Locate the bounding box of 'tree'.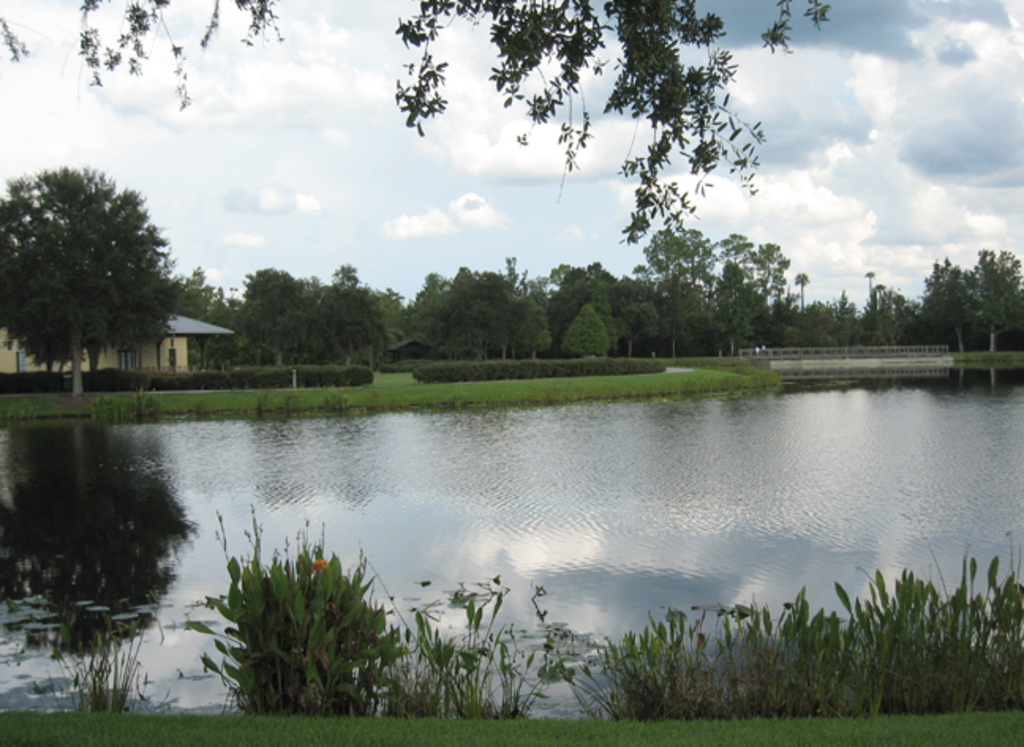
Bounding box: 556/265/602/335.
